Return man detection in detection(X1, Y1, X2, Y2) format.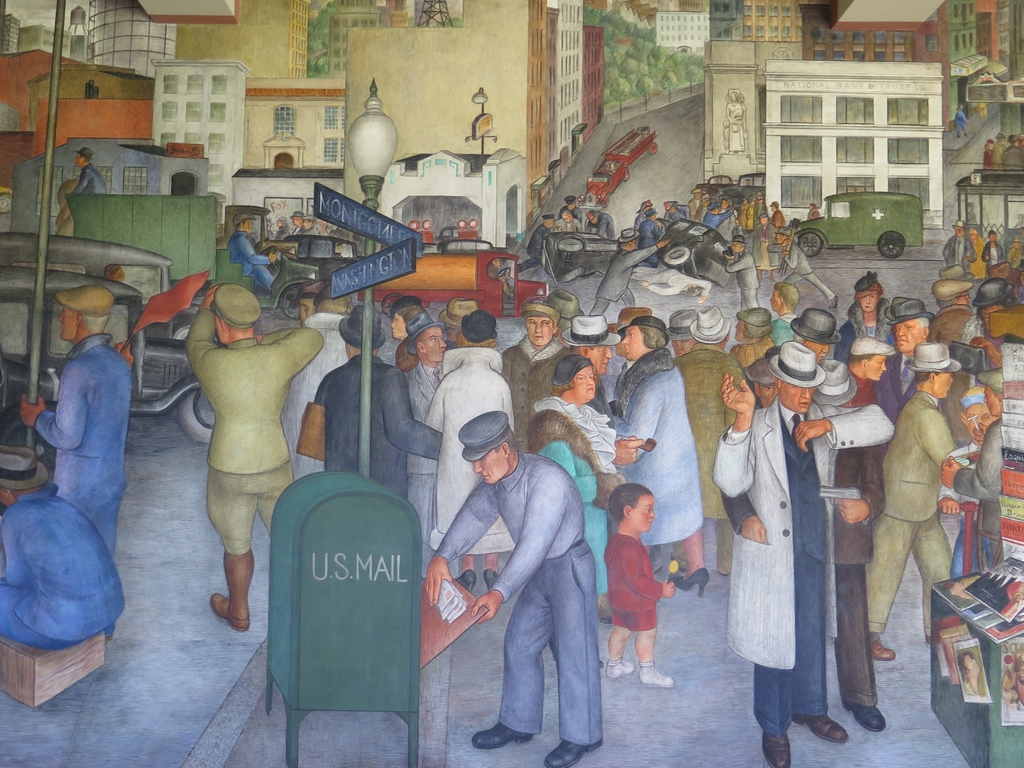
detection(582, 227, 670, 323).
